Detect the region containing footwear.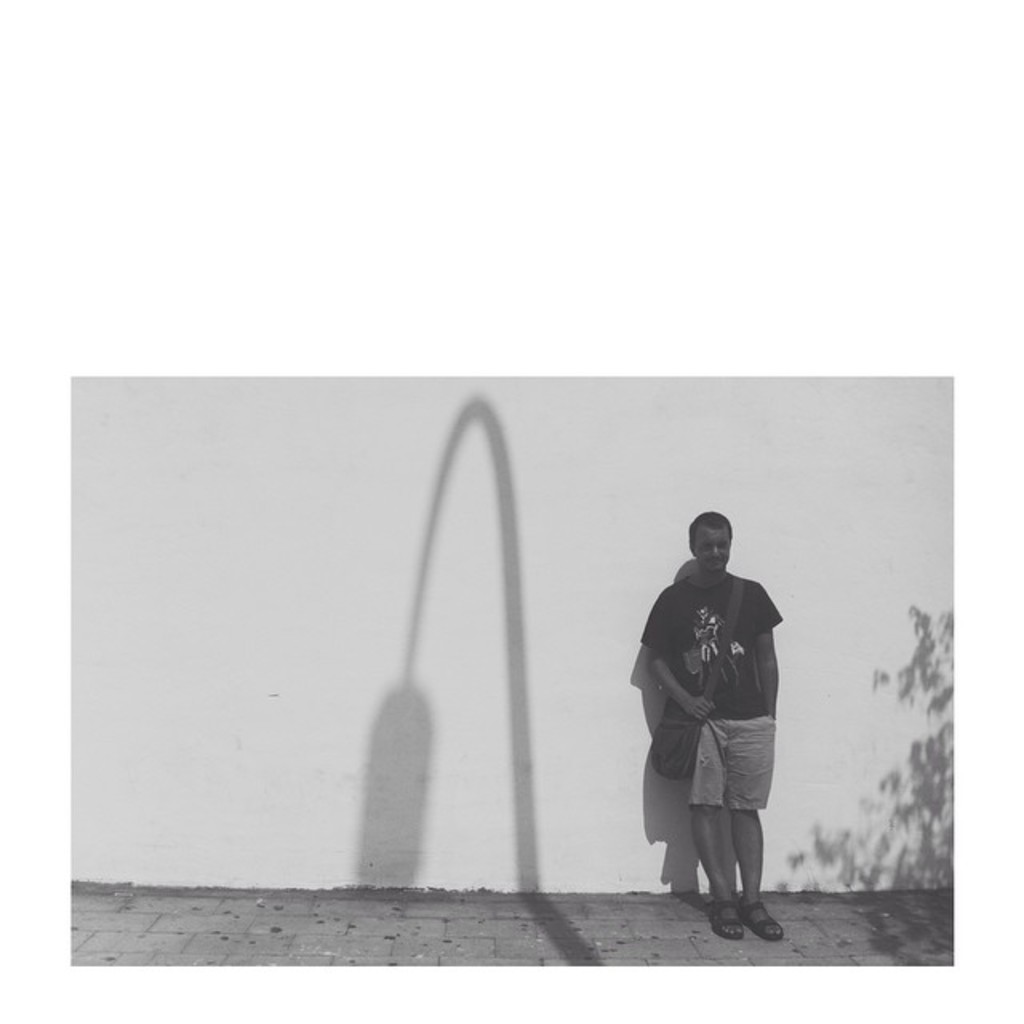
[712,890,750,944].
